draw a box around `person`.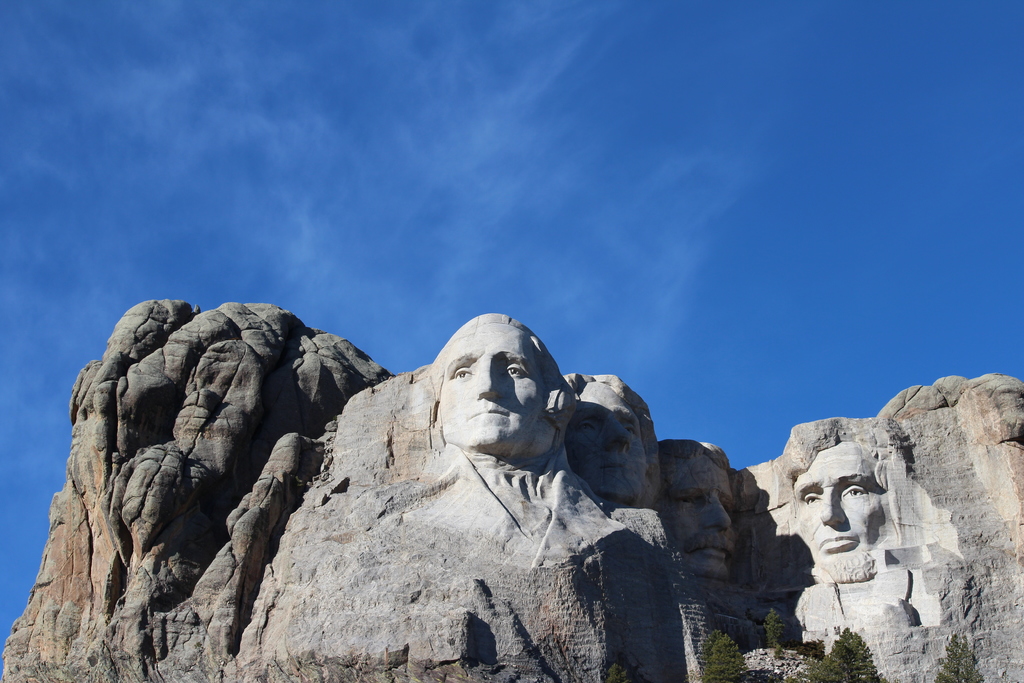
BBox(362, 313, 631, 574).
